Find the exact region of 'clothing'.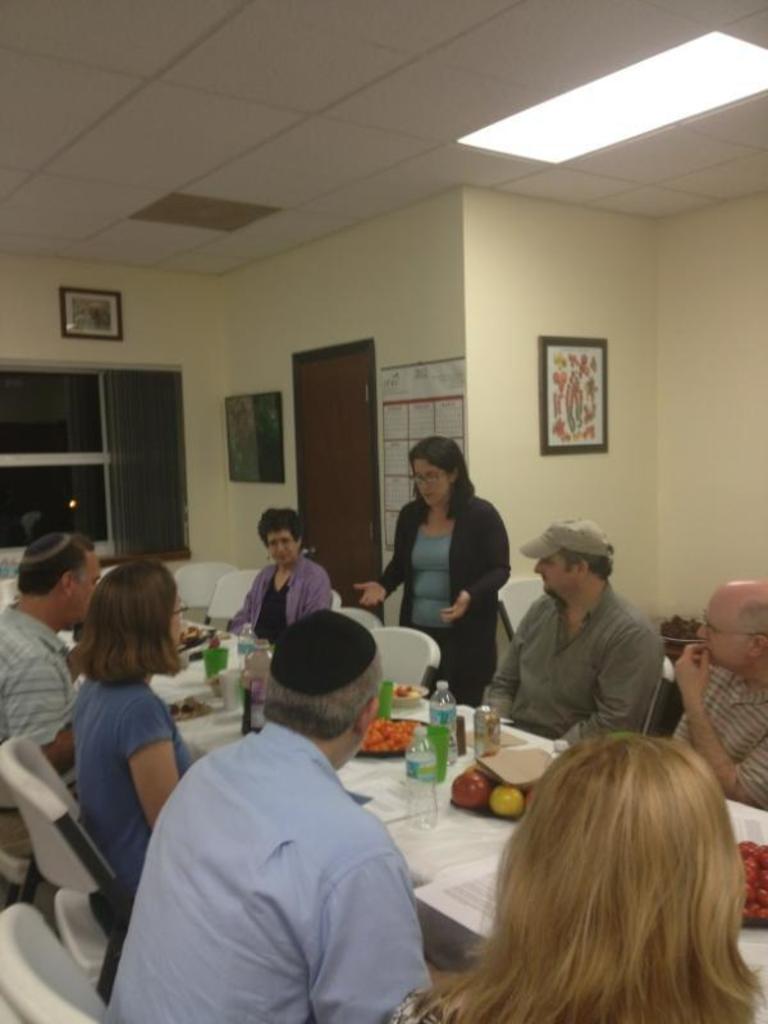
Exact region: x1=115, y1=667, x2=447, y2=1020.
